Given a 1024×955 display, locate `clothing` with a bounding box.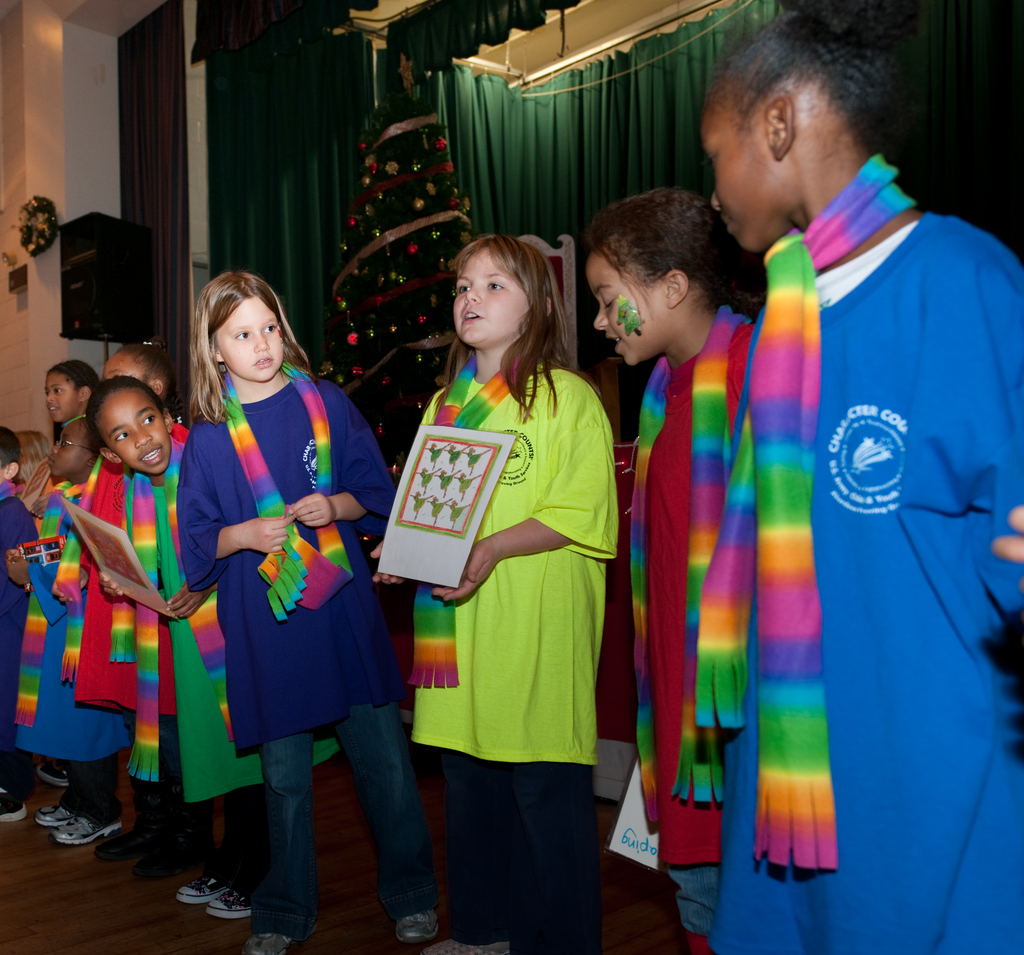
Located: 0 491 32 746.
